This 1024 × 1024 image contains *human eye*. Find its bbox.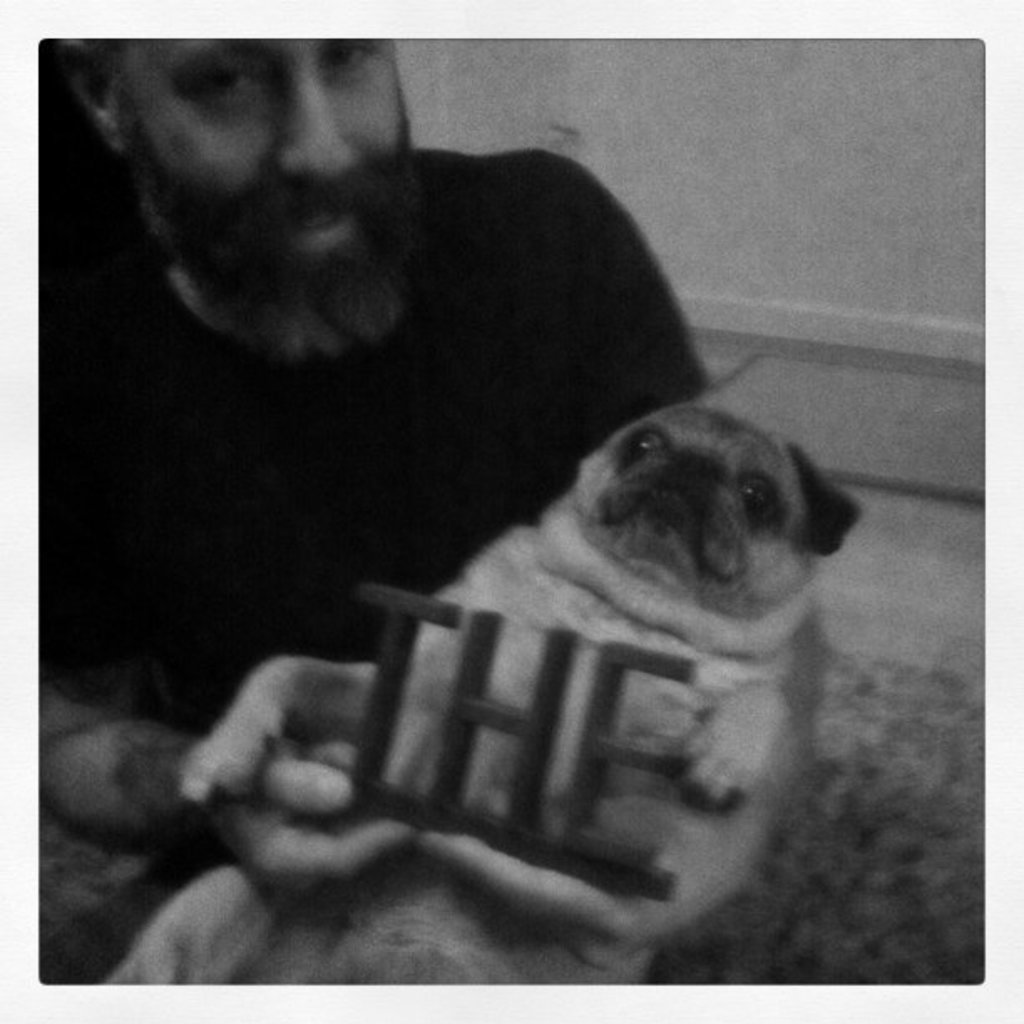
BBox(182, 49, 269, 104).
